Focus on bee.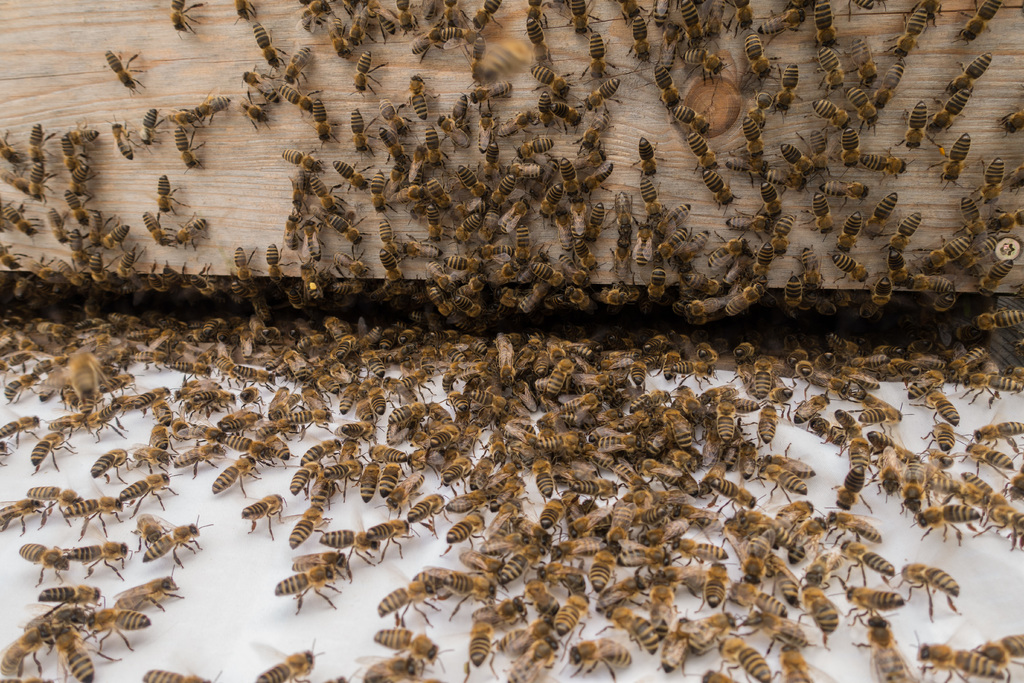
Focused at select_region(180, 124, 205, 173).
